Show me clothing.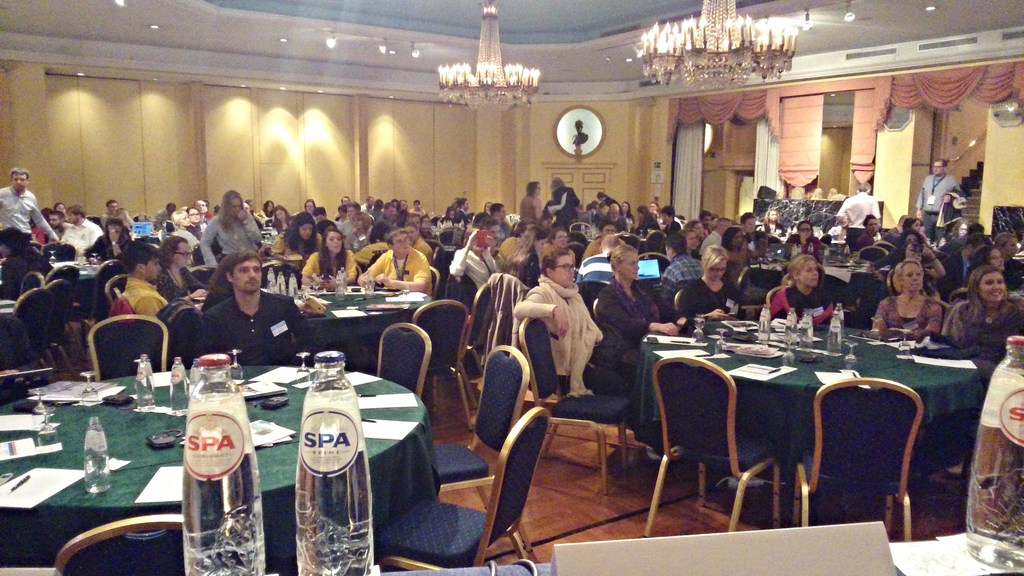
clothing is here: crop(153, 254, 207, 298).
